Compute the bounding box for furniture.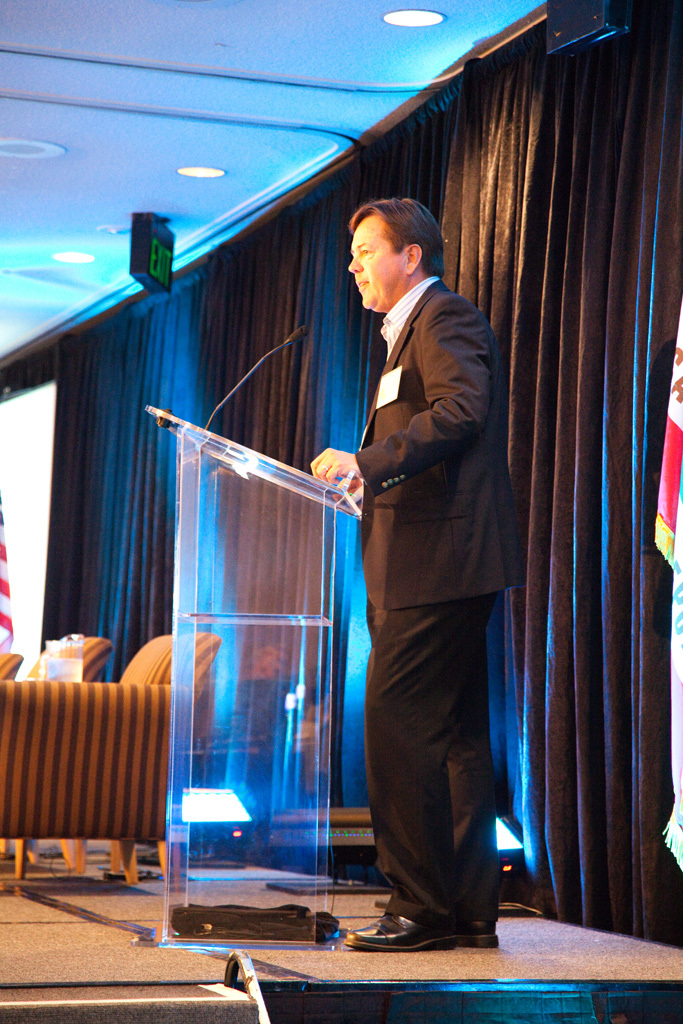
bbox=(20, 632, 108, 867).
